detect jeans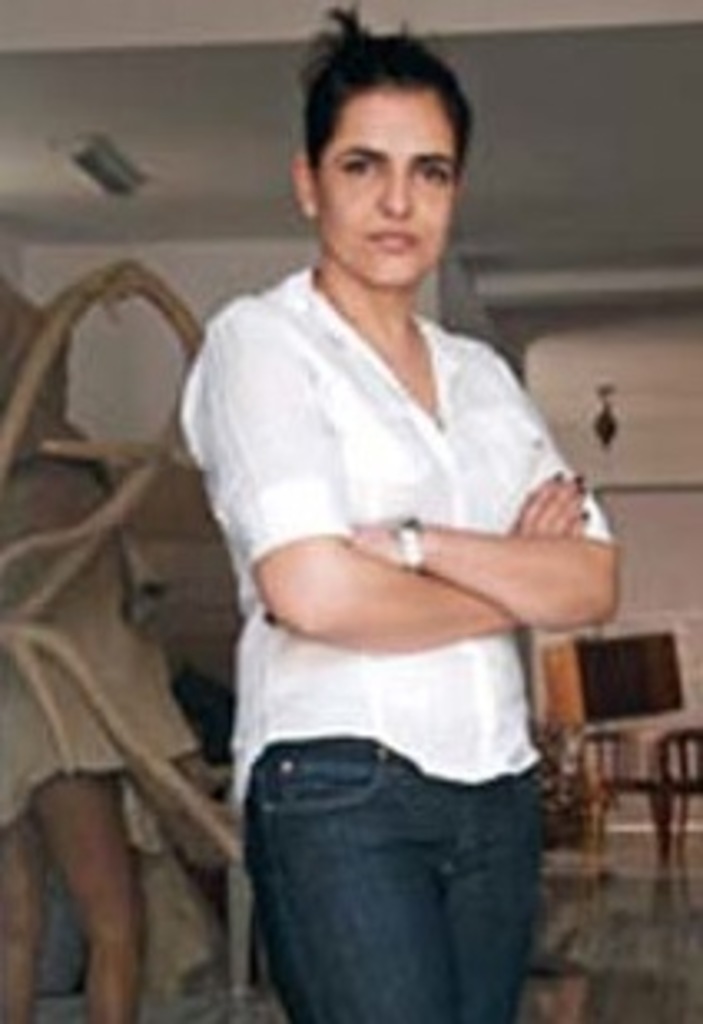
box(212, 722, 570, 1023)
